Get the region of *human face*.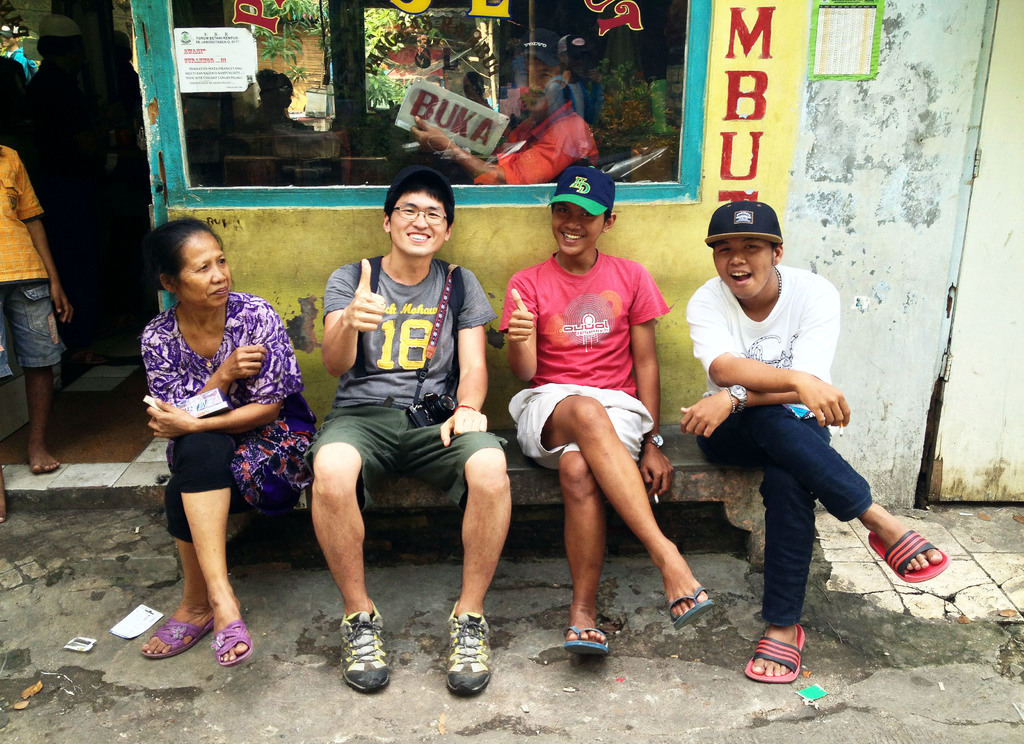
left=176, top=236, right=232, bottom=309.
